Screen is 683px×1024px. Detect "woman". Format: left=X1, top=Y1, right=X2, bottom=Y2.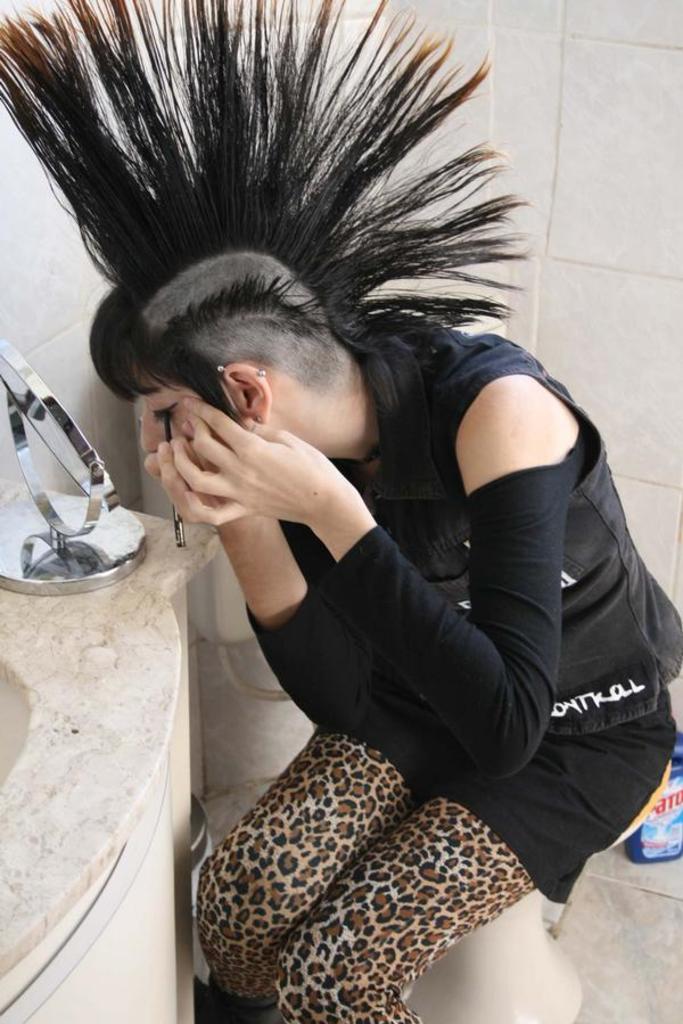
left=64, top=38, right=642, bottom=997.
